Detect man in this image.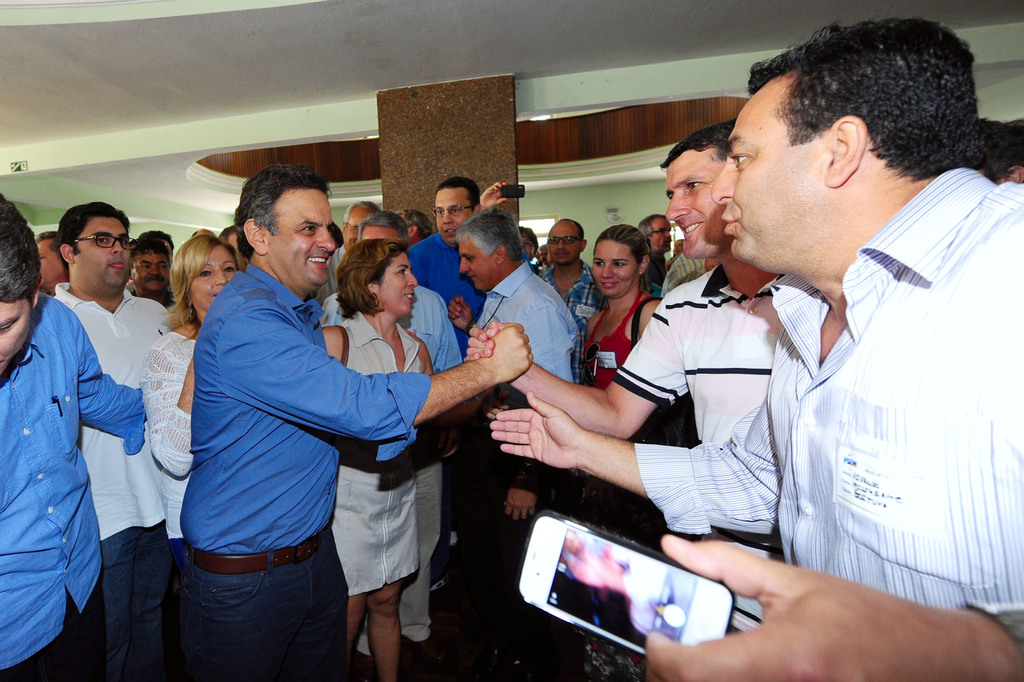
Detection: <bbox>29, 229, 75, 296</bbox>.
